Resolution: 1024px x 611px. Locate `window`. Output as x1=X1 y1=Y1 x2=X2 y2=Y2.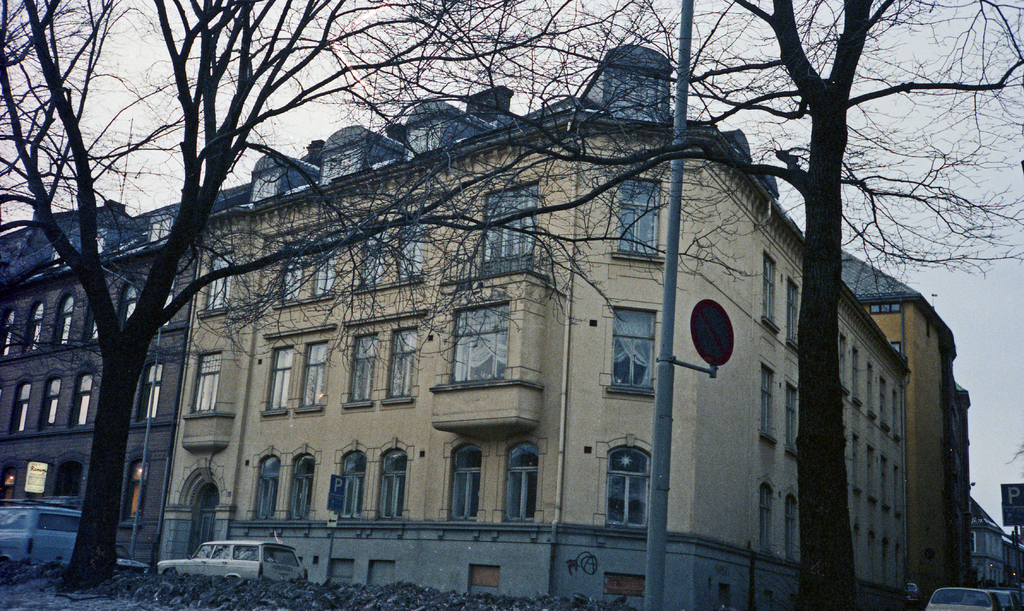
x1=760 y1=487 x2=769 y2=559.
